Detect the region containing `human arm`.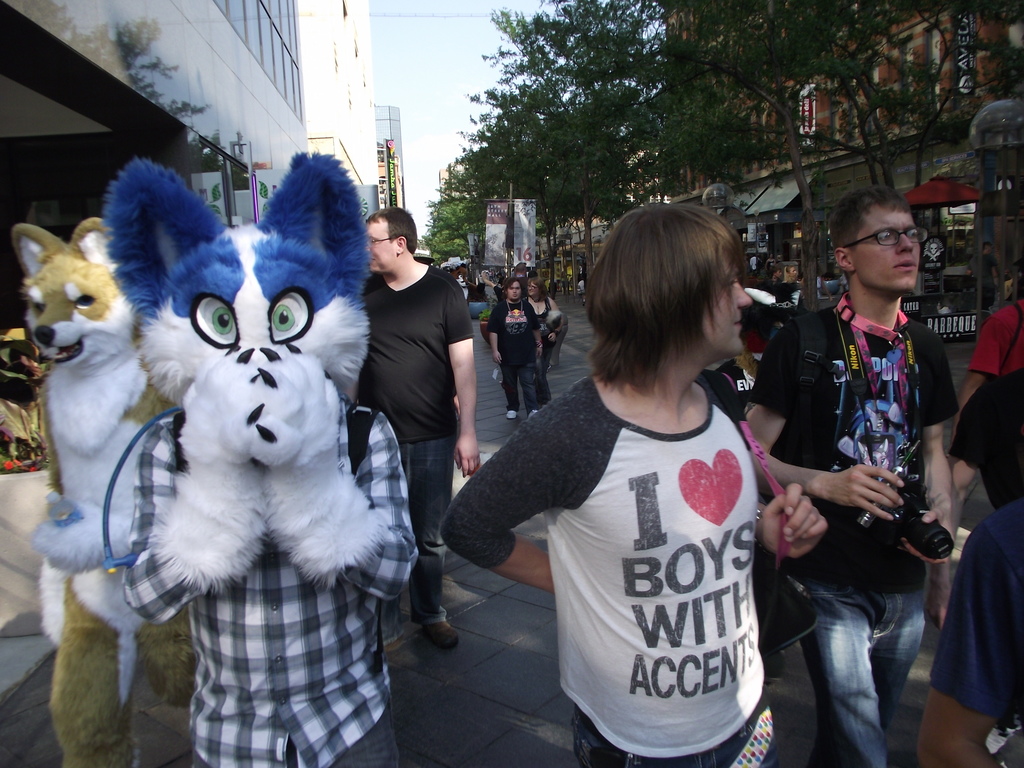
locate(448, 376, 597, 607).
